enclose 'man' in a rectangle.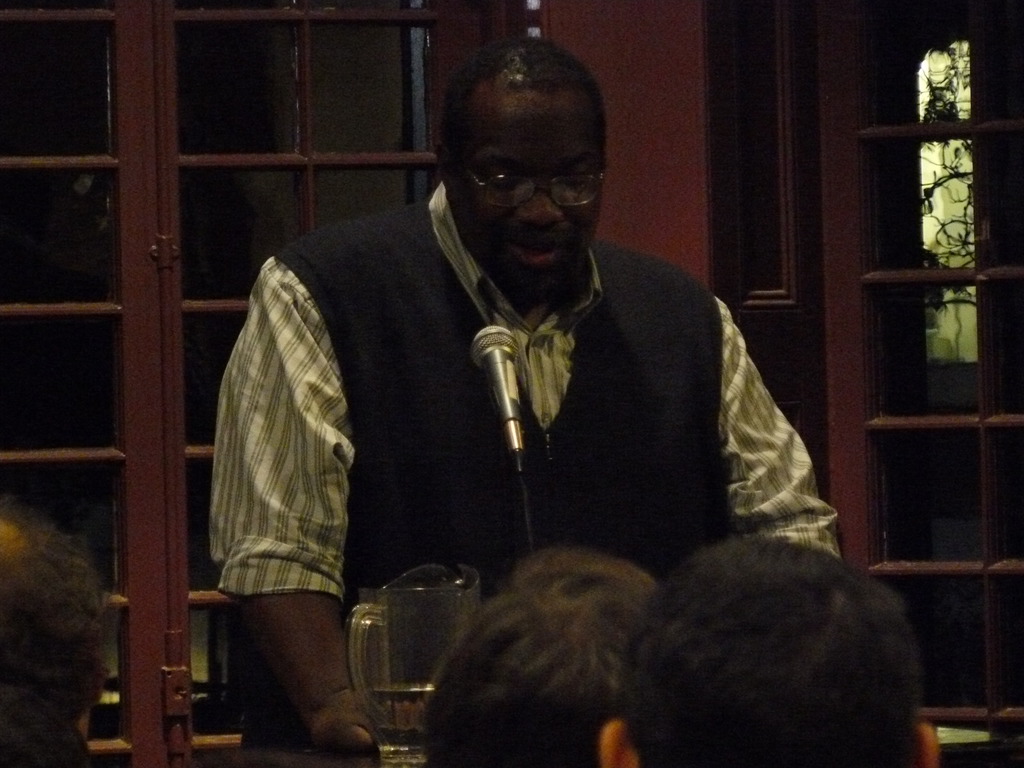
(205, 37, 842, 756).
